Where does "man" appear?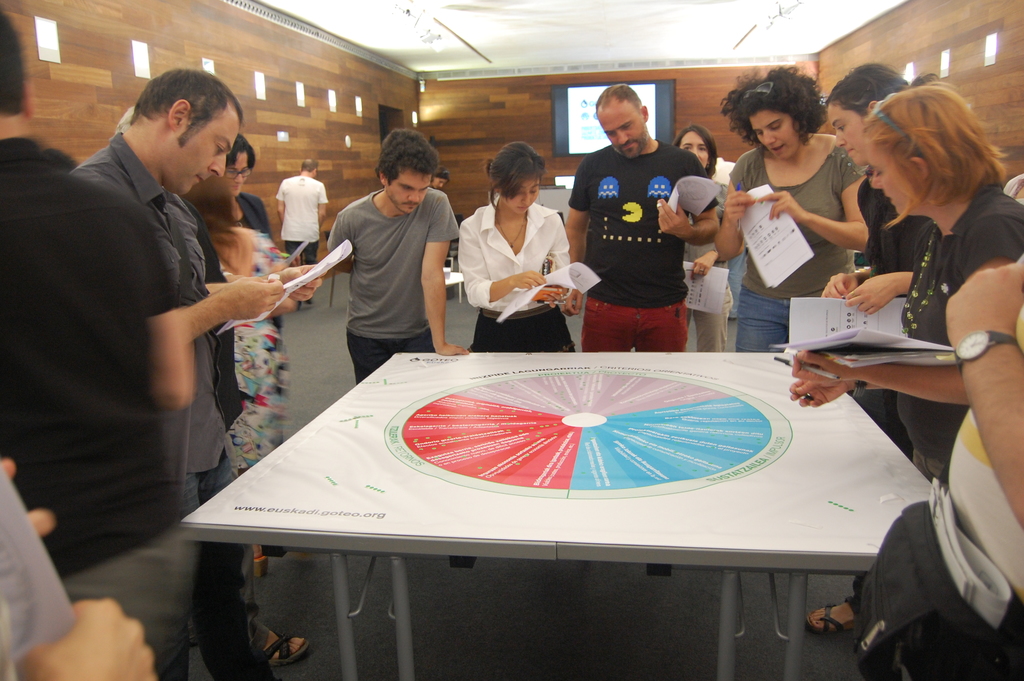
Appears at box(65, 69, 325, 680).
